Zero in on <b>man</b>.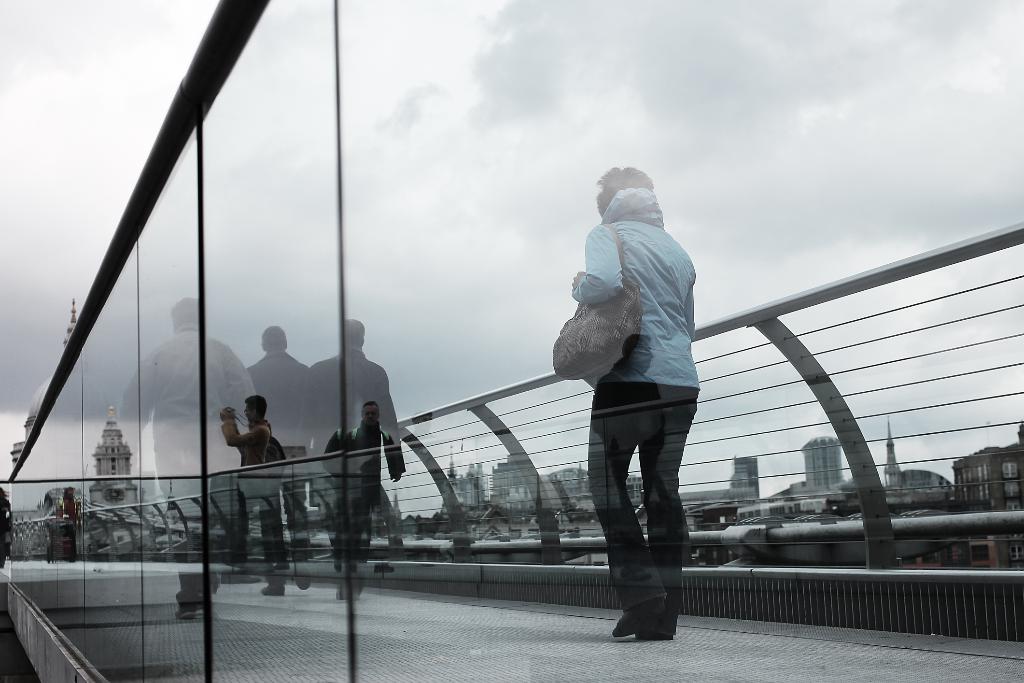
Zeroed in: rect(329, 399, 405, 577).
